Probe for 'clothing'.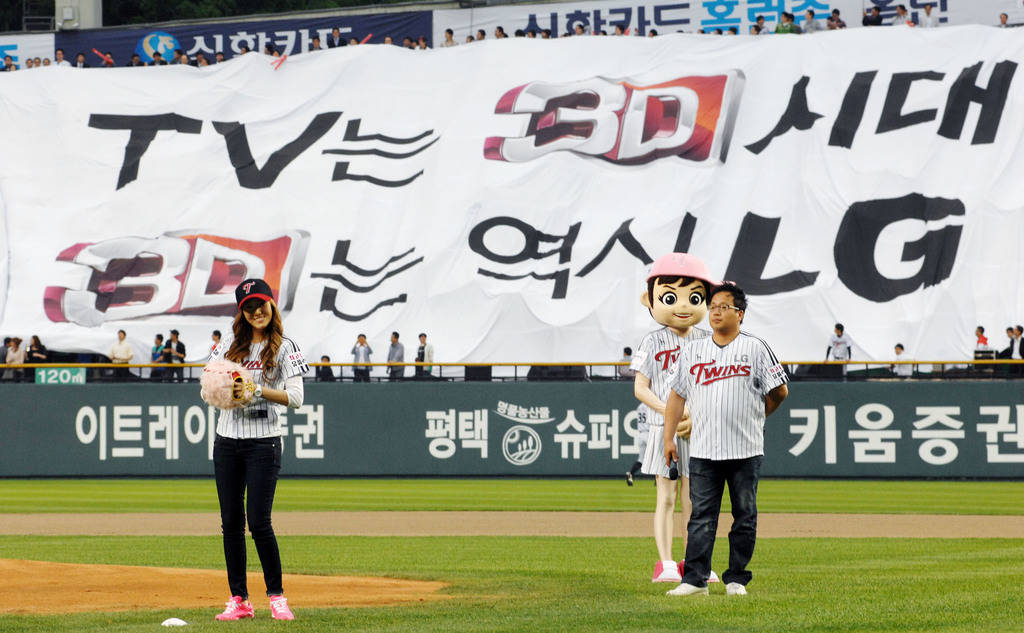
Probe result: x1=205, y1=340, x2=221, y2=363.
